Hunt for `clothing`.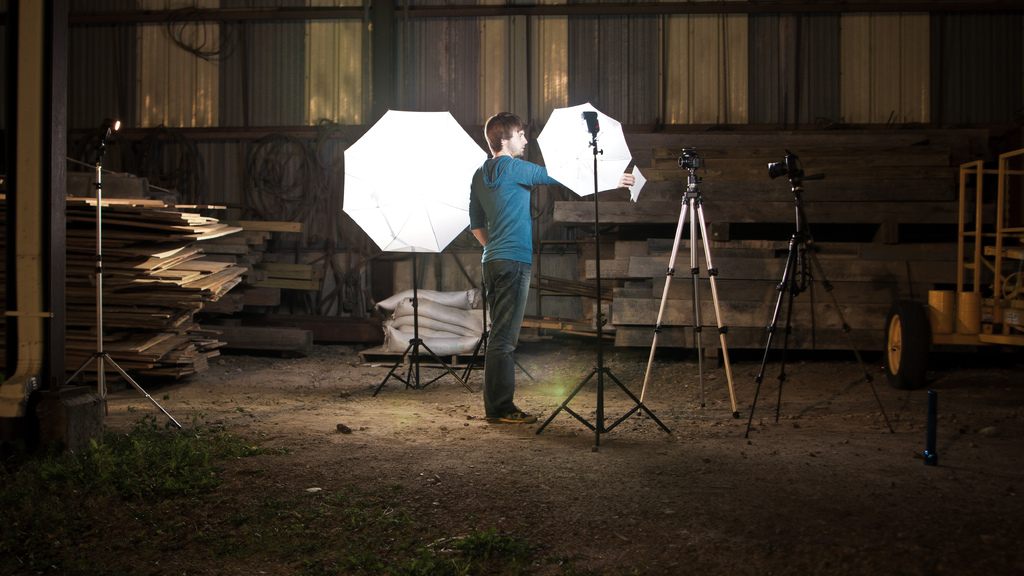
Hunted down at {"left": 467, "top": 102, "right": 560, "bottom": 396}.
